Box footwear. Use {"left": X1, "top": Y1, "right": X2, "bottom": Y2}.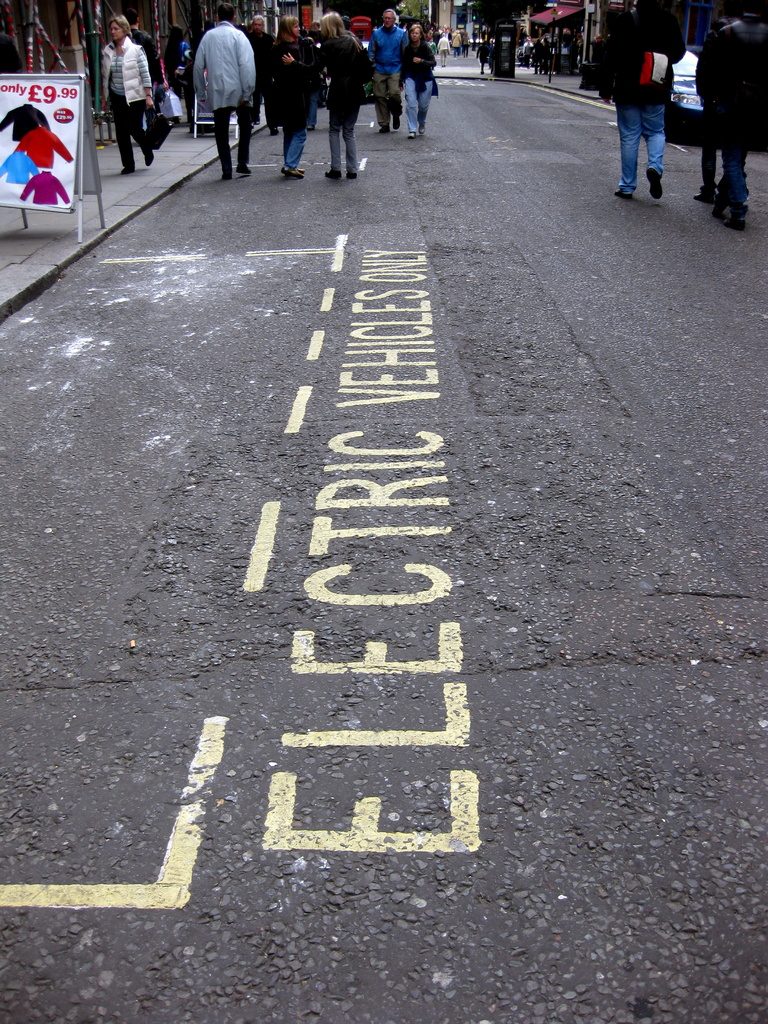
{"left": 690, "top": 180, "right": 718, "bottom": 204}.
